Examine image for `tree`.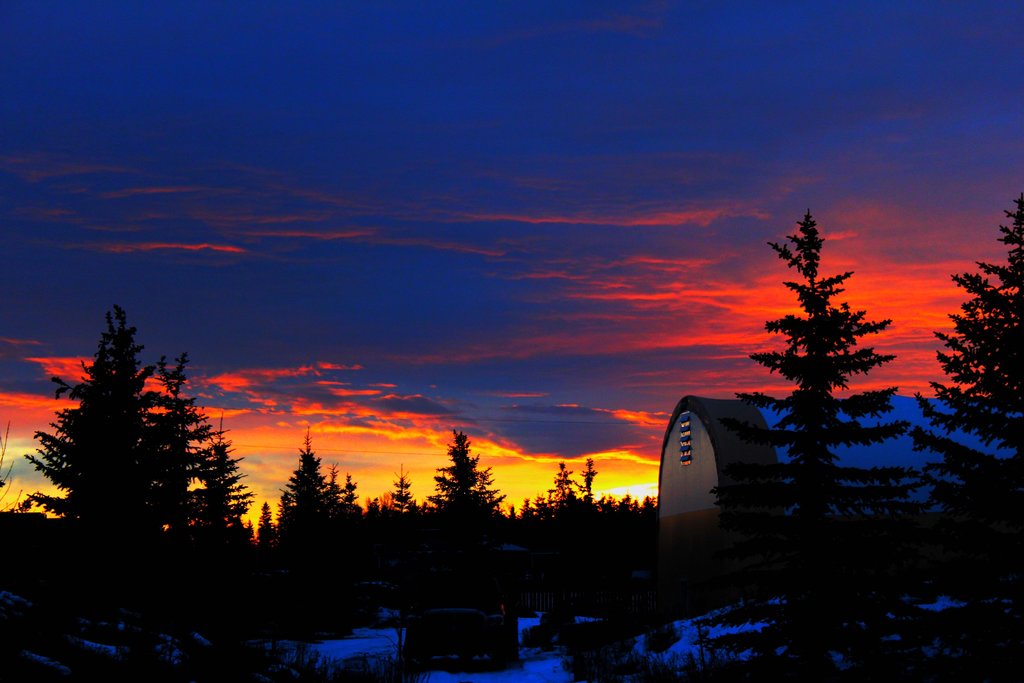
Examination result: [900,184,1023,598].
